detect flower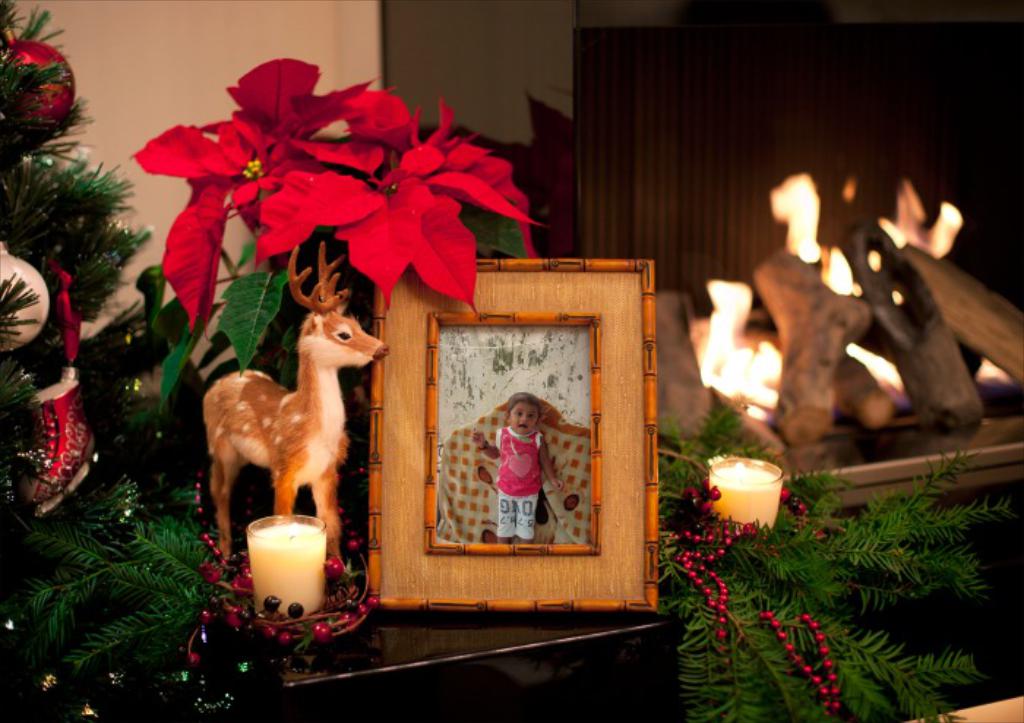
locate(306, 162, 489, 328)
